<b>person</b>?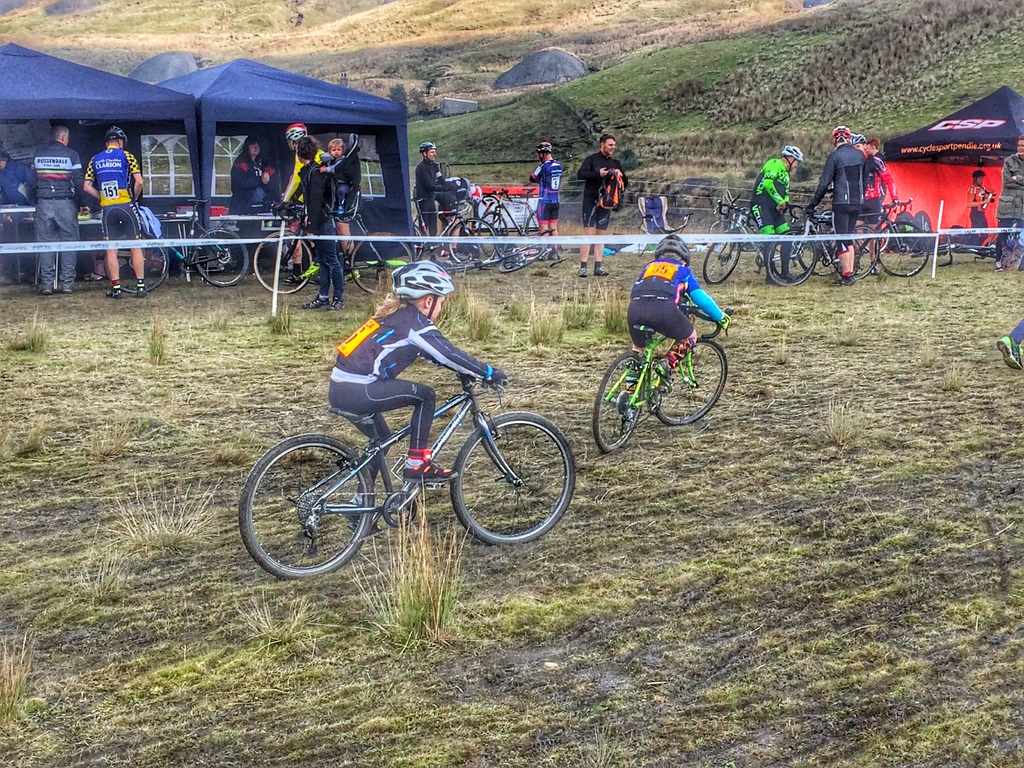
x1=412 y1=140 x2=465 y2=264
